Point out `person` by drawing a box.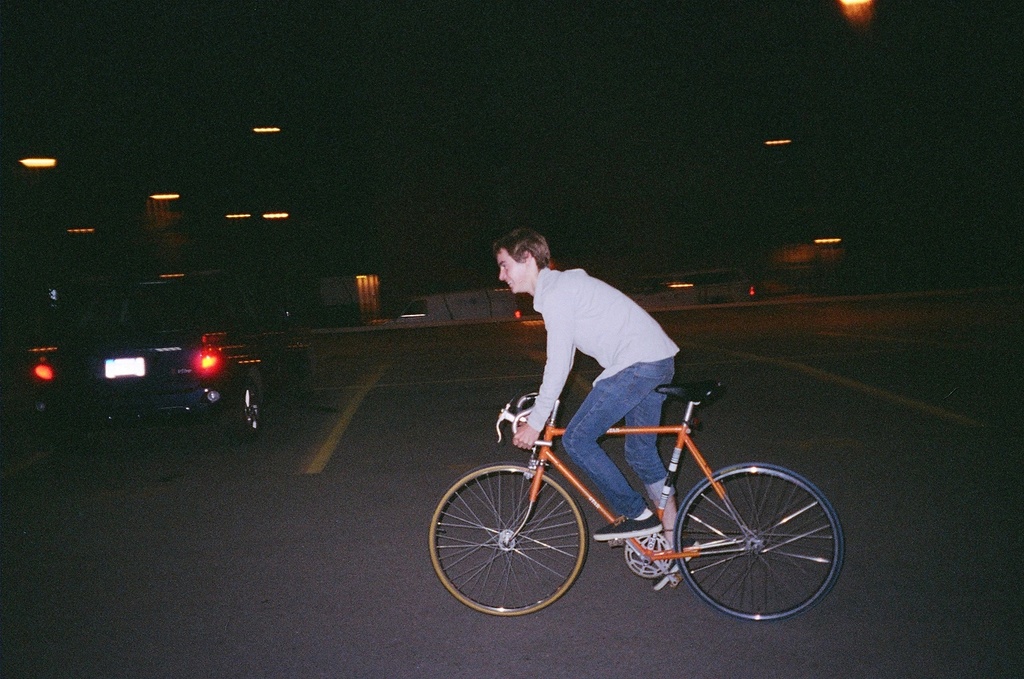
bbox=[493, 224, 700, 589].
